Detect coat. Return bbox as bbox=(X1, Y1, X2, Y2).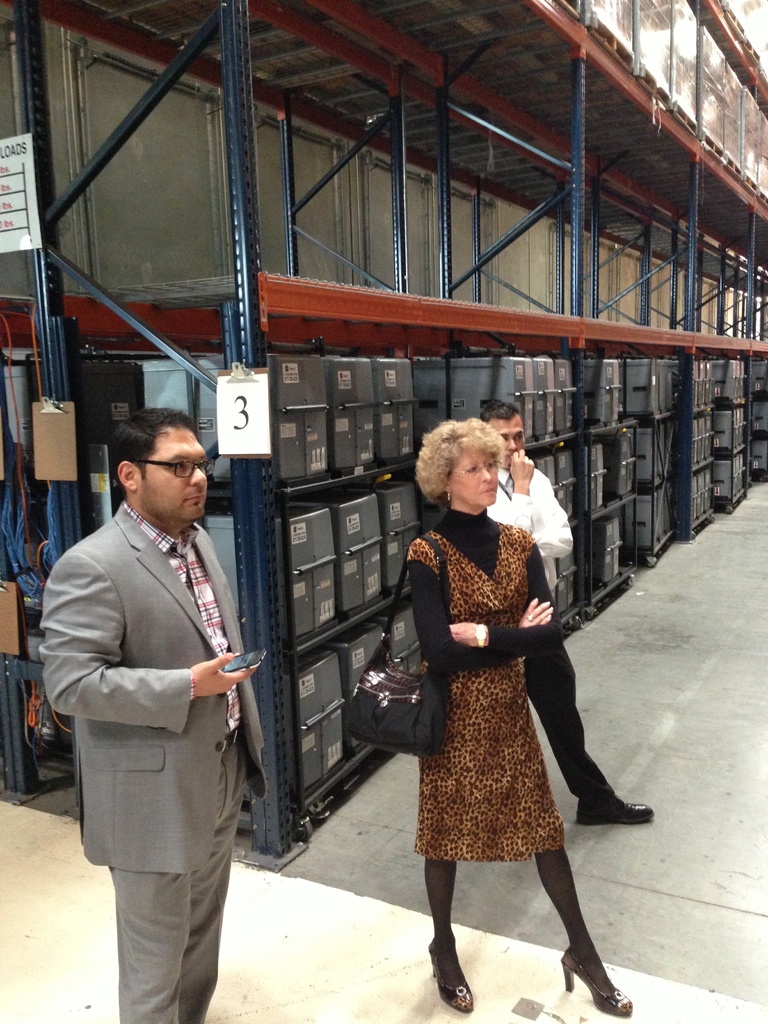
bbox=(32, 489, 269, 874).
